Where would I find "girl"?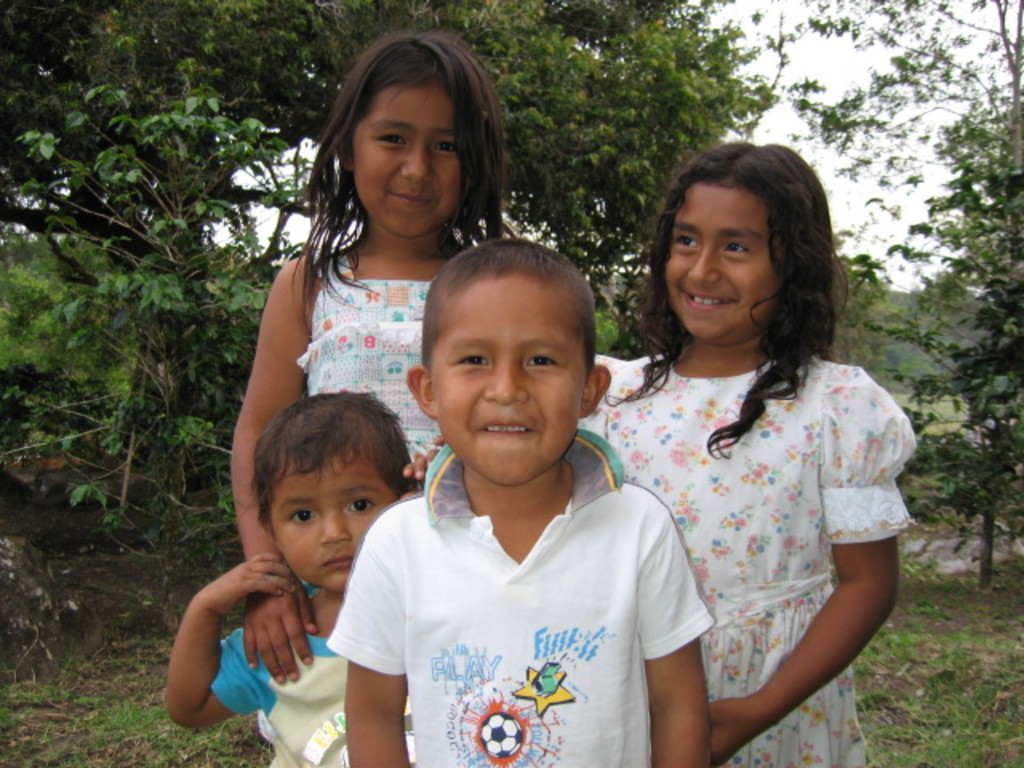
At bbox=(594, 141, 918, 766).
